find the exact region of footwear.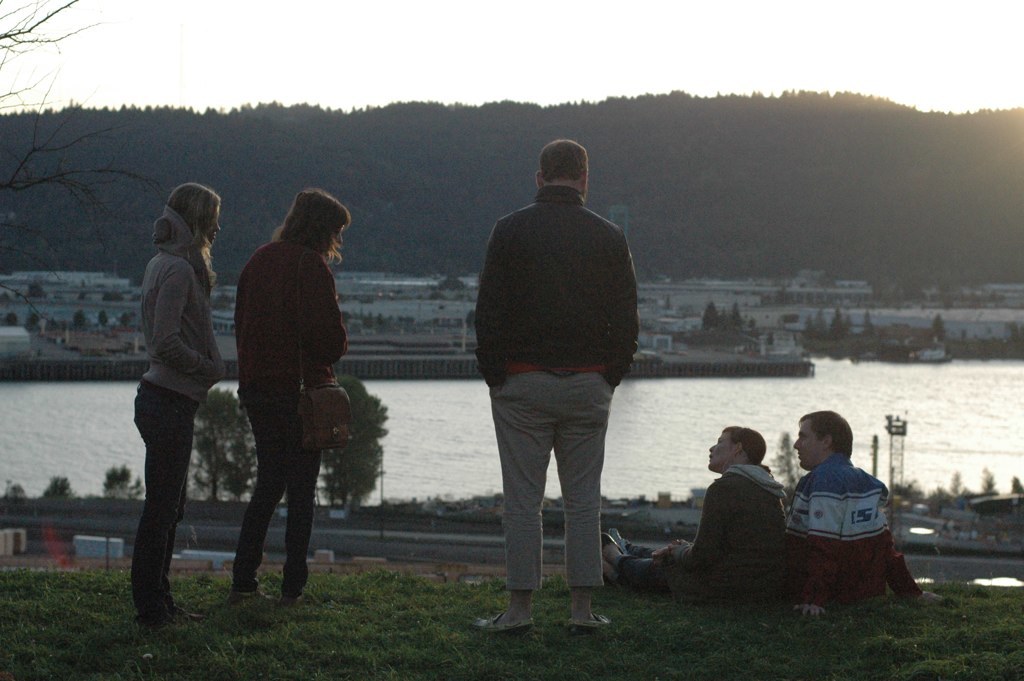
Exact region: box=[479, 587, 547, 648].
